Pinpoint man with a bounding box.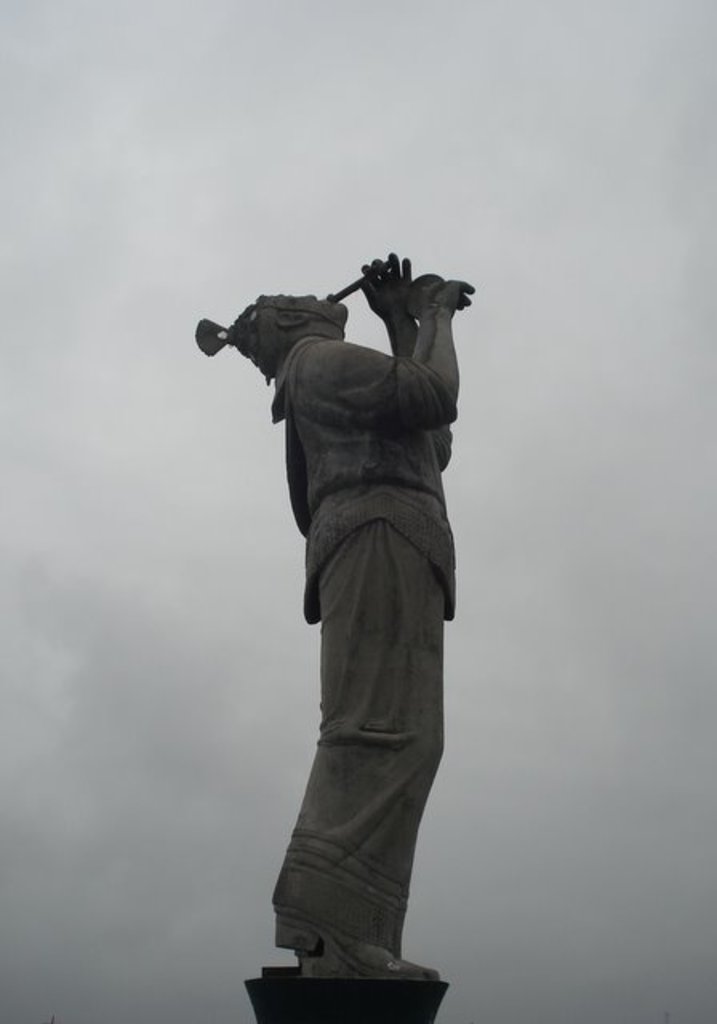
(206,245,482,987).
